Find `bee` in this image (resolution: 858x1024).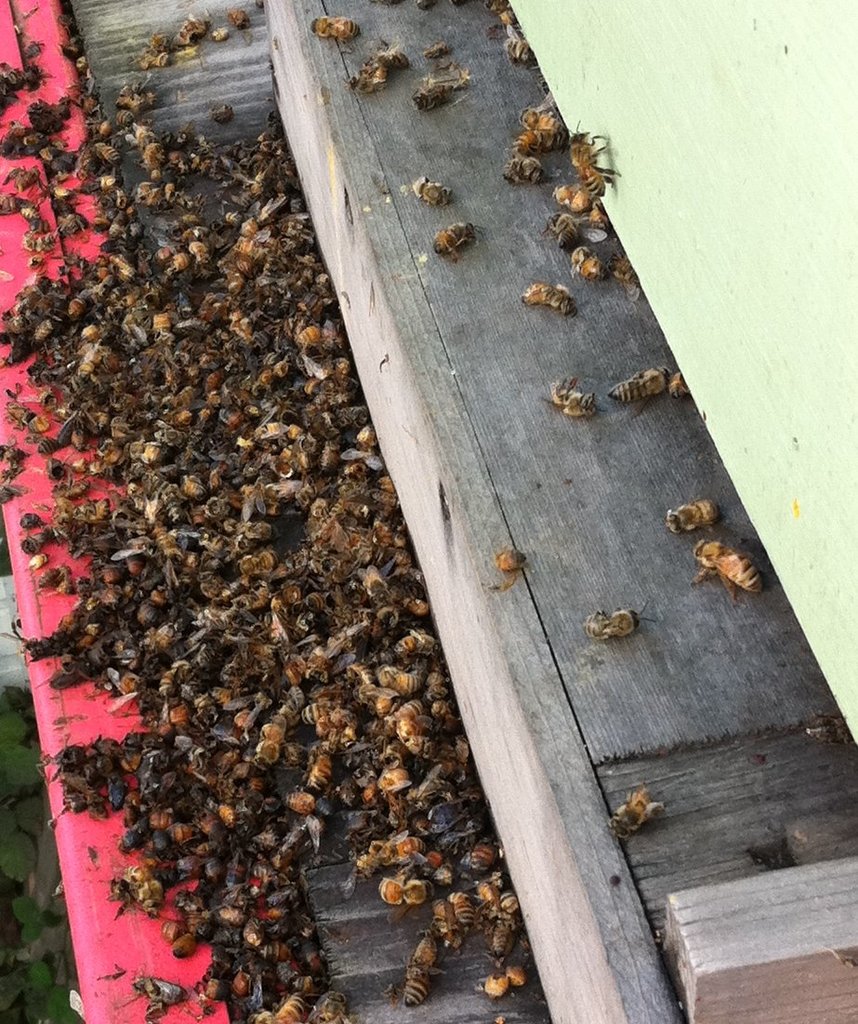
BBox(604, 357, 674, 407).
